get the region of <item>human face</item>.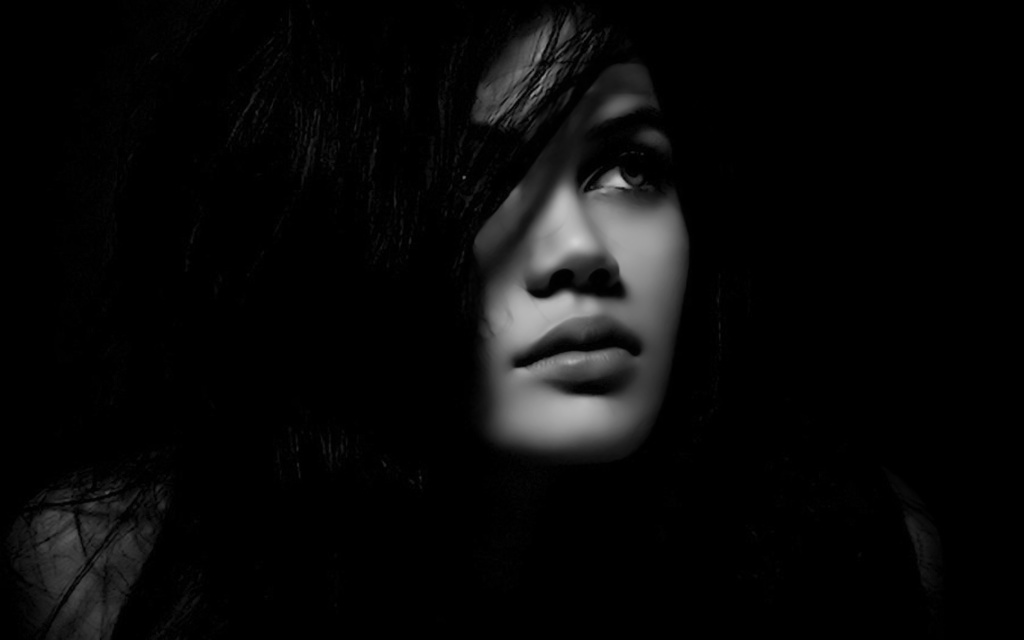
[449,15,698,463].
